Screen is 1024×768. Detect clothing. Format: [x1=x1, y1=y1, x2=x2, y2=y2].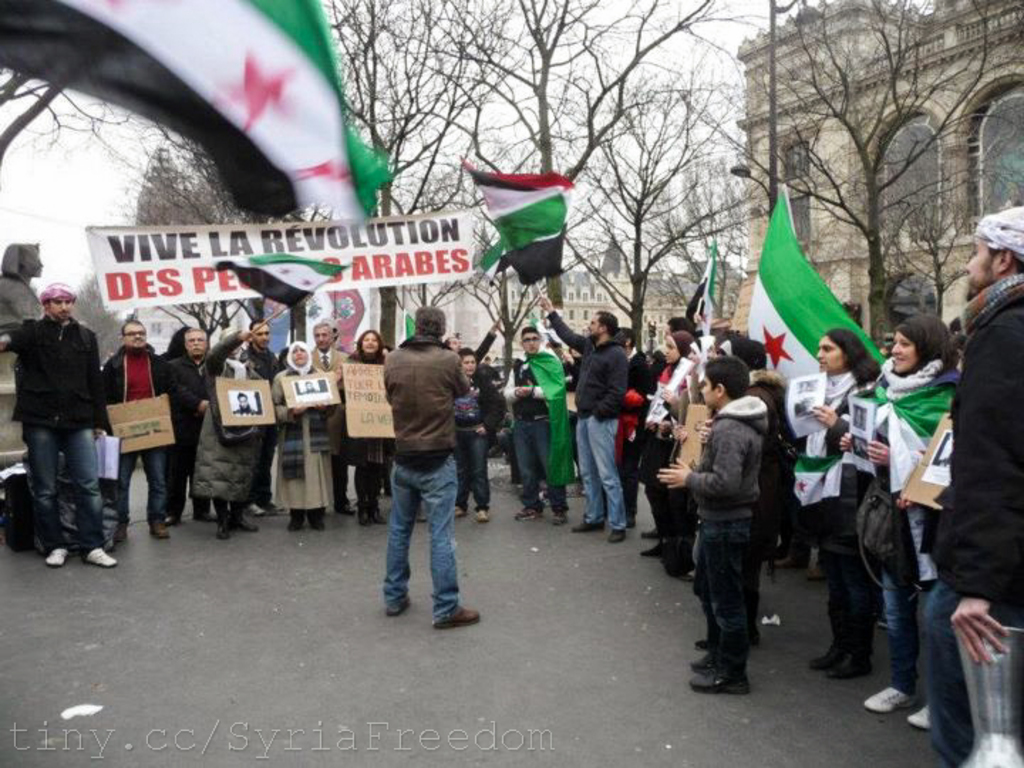
[x1=452, y1=368, x2=506, y2=511].
